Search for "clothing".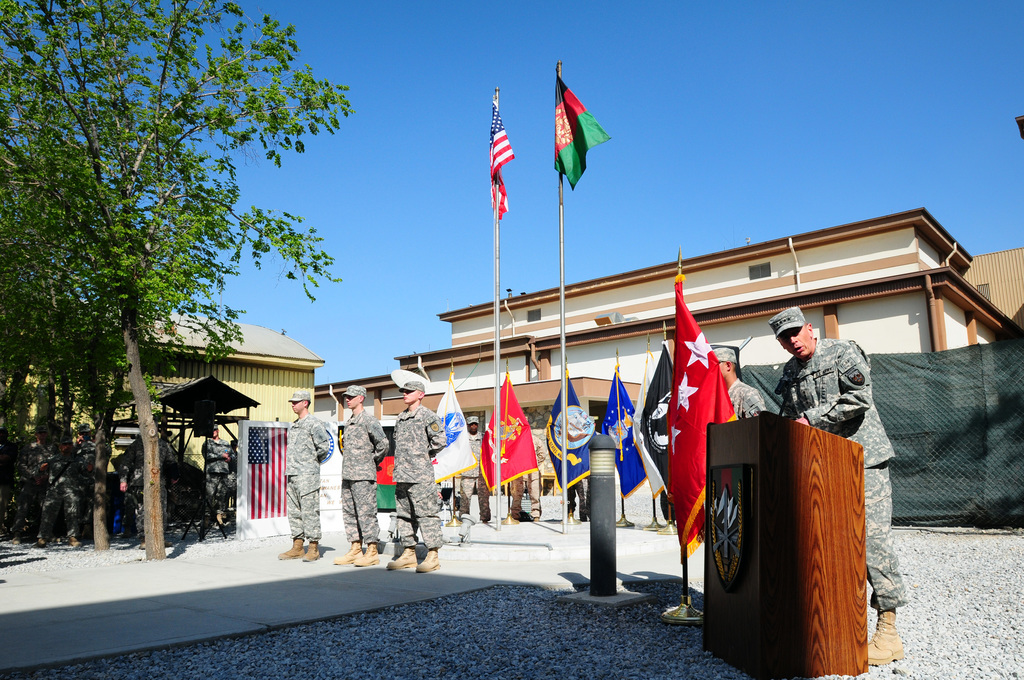
Found at bbox=[508, 428, 547, 513].
